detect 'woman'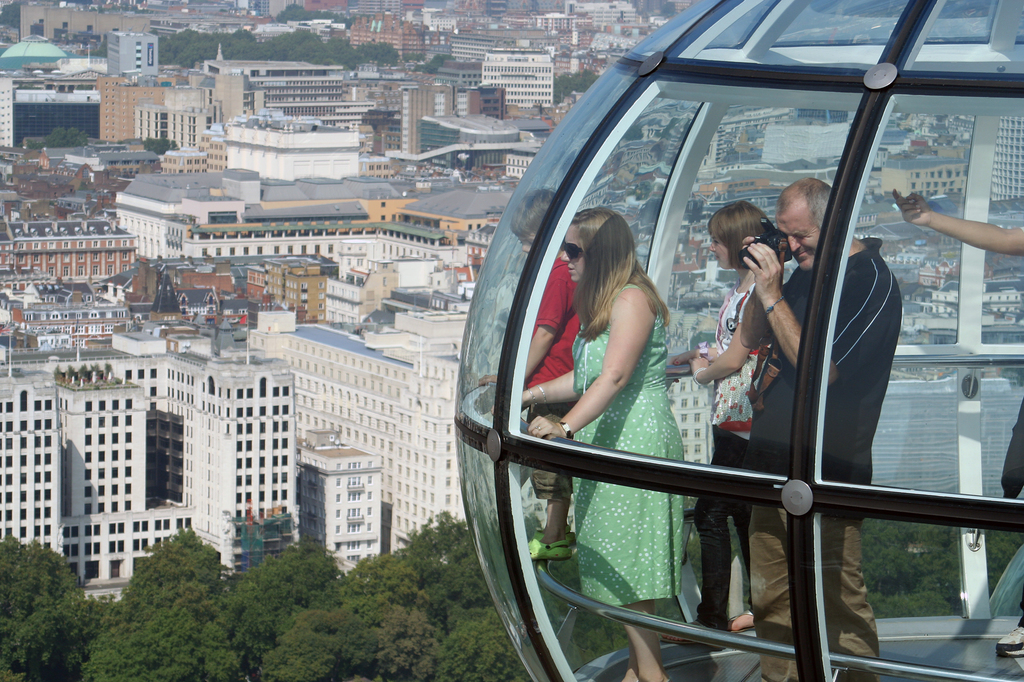
685/199/781/655
